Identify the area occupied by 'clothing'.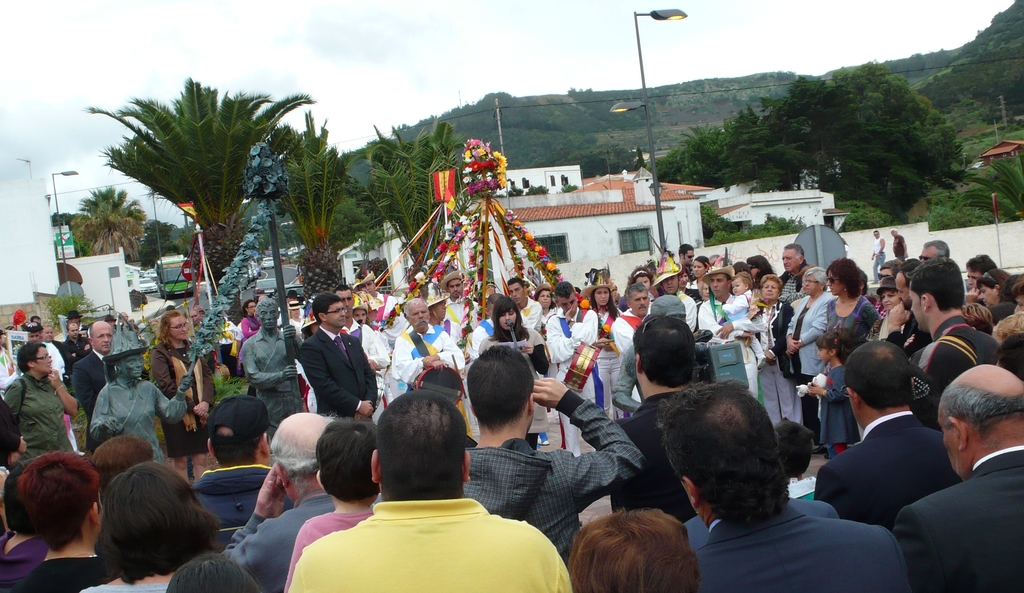
Area: 275, 480, 553, 592.
